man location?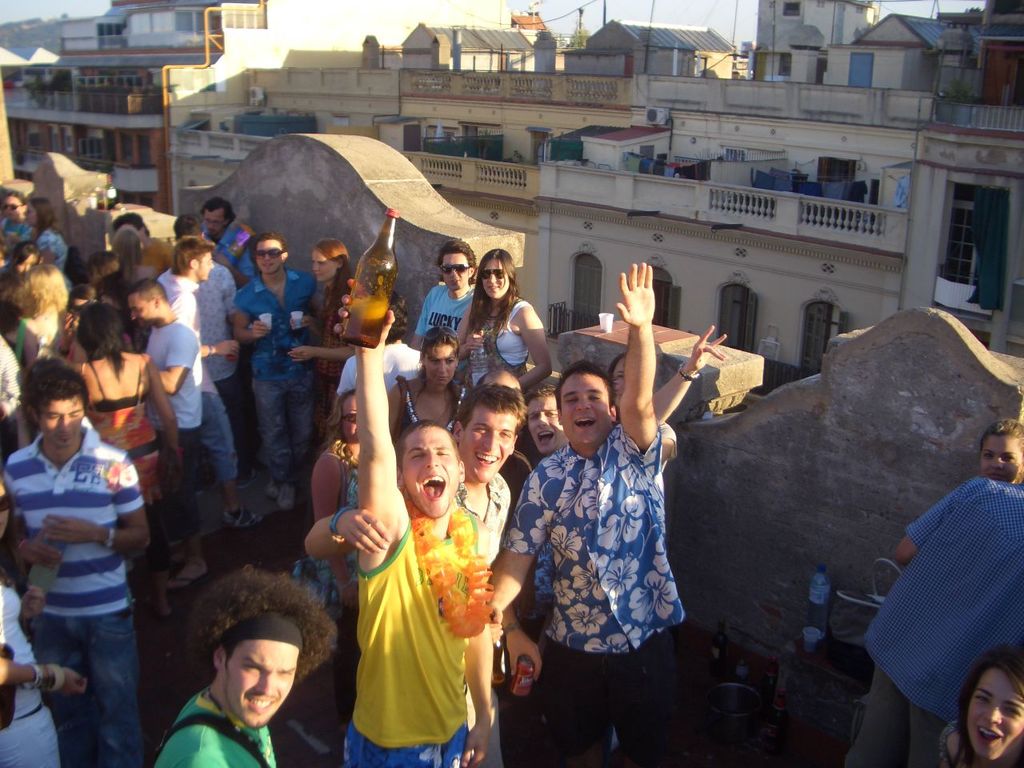
bbox=(149, 236, 243, 526)
